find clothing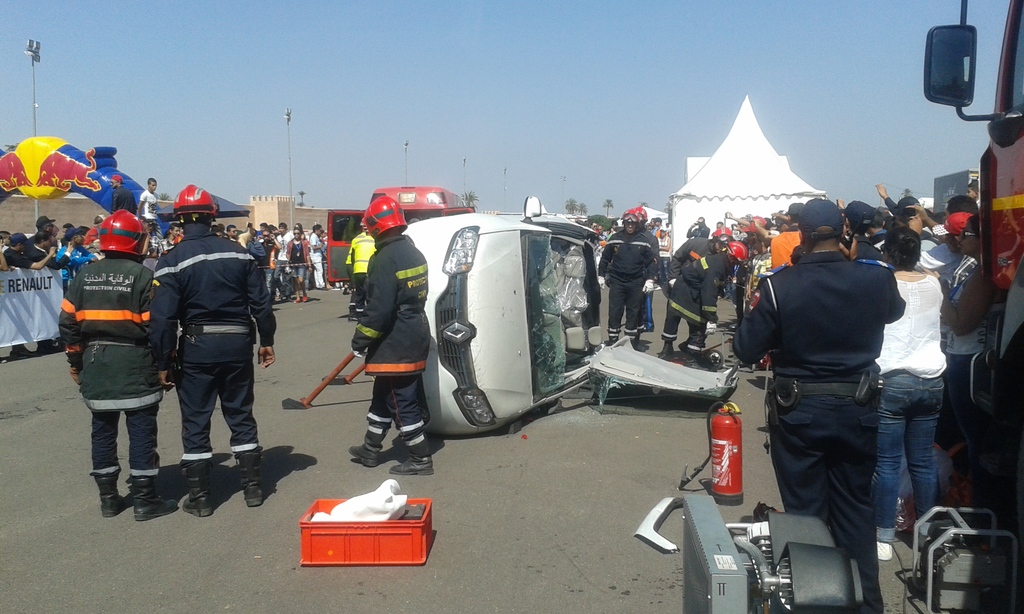
915,232,953,271
